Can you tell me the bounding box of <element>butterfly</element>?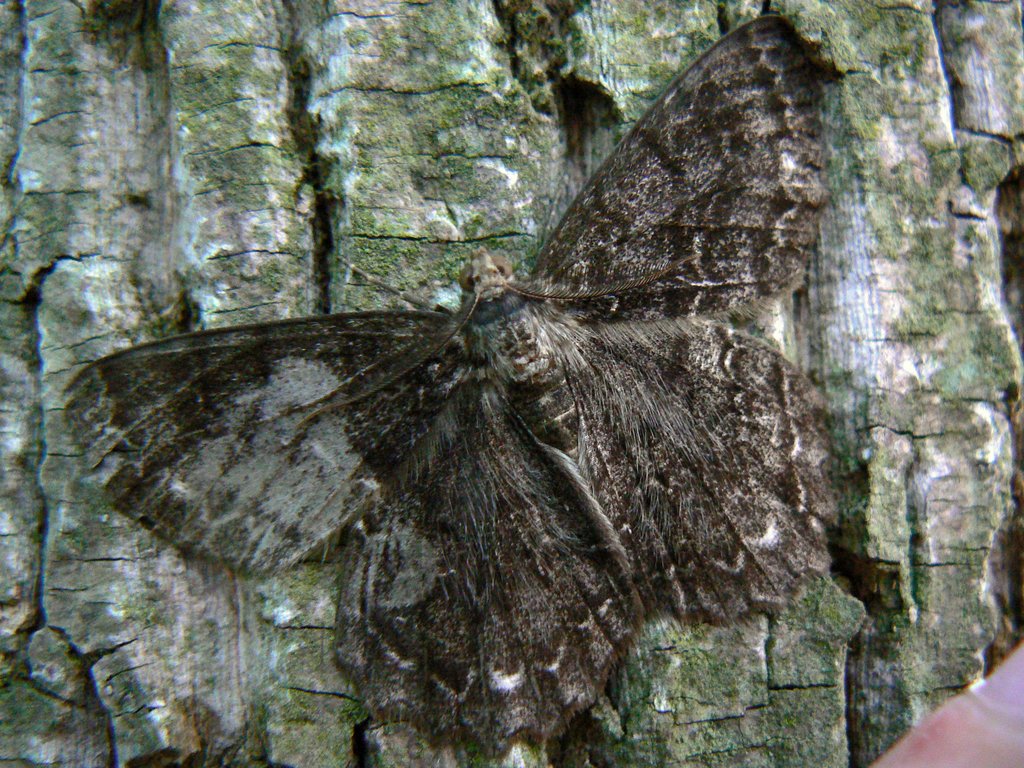
detection(61, 12, 840, 756).
